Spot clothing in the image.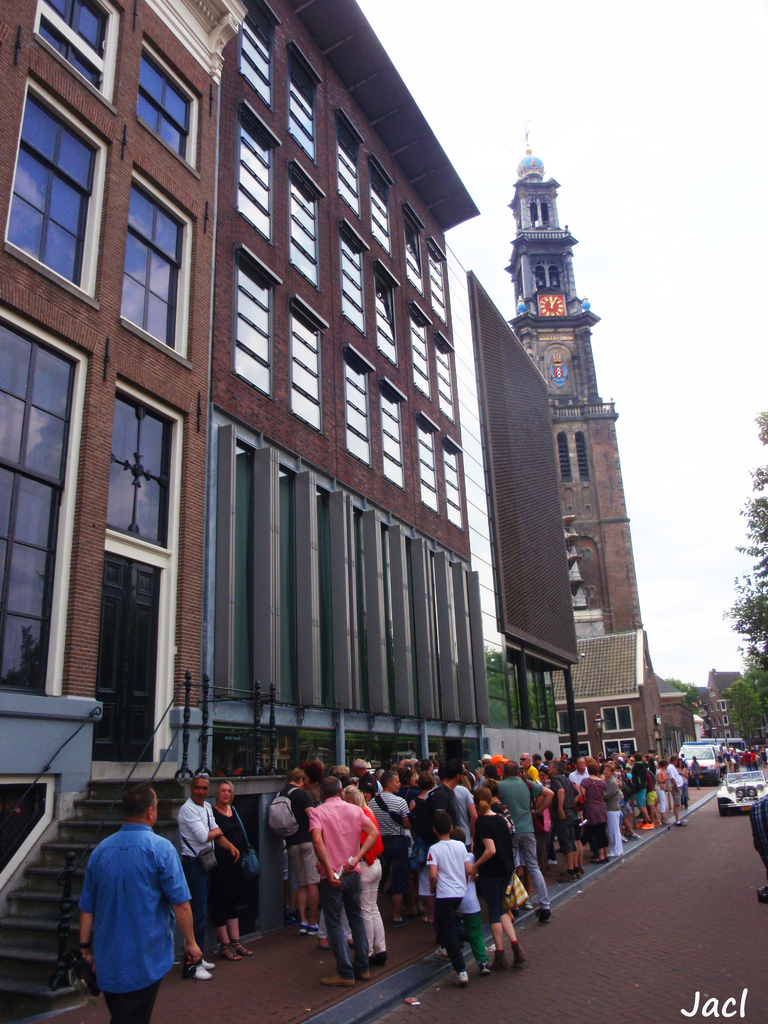
clothing found at pyautogui.locateOnScreen(618, 762, 625, 769).
